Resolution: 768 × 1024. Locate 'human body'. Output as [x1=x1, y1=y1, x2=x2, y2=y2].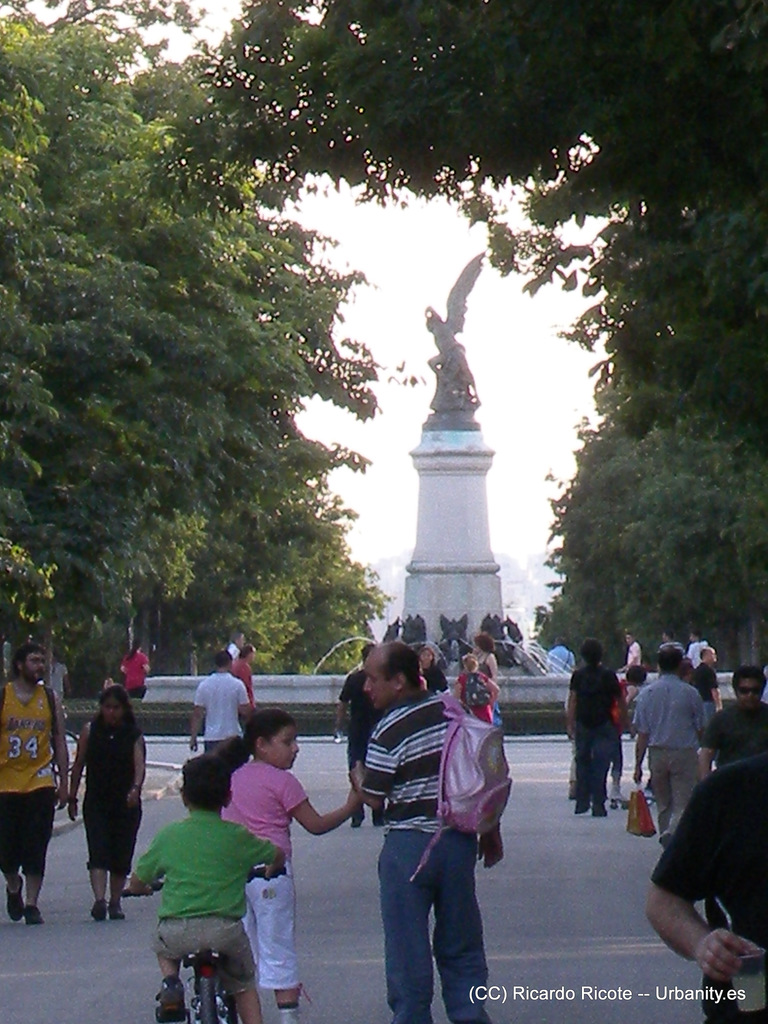
[x1=70, y1=688, x2=147, y2=919].
